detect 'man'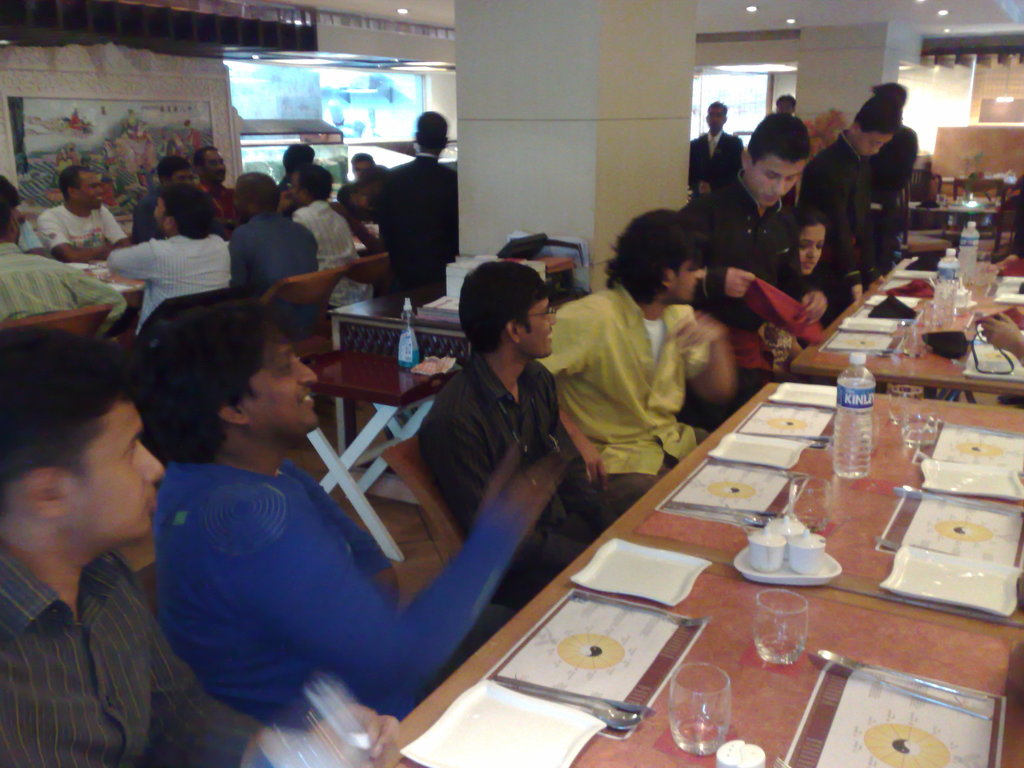
detection(536, 196, 741, 525)
